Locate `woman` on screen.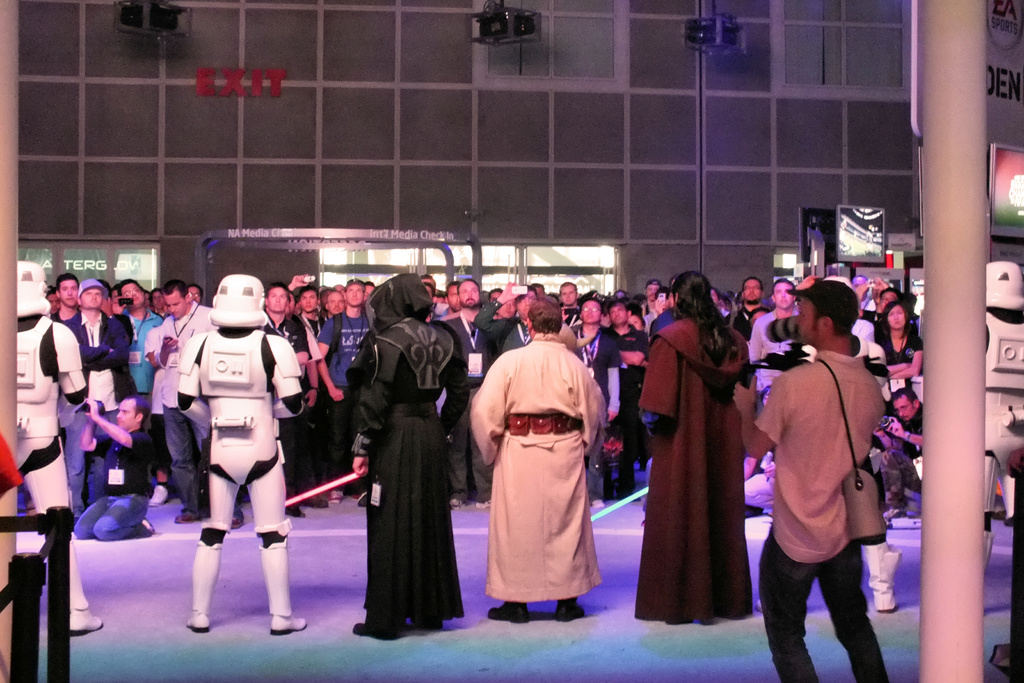
On screen at crop(872, 295, 924, 382).
